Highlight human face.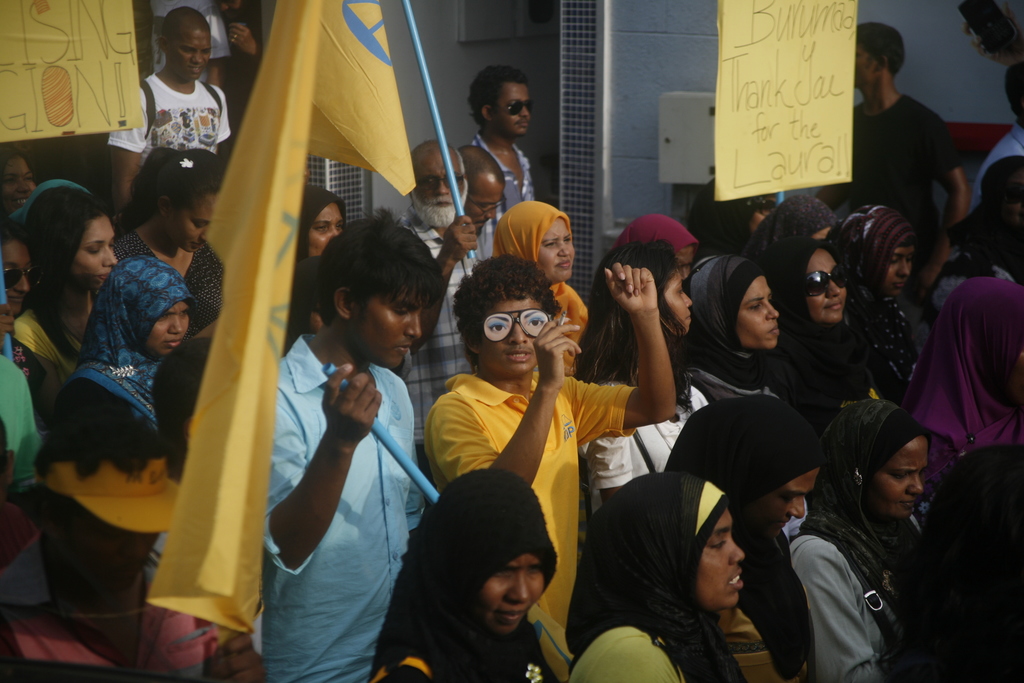
Highlighted region: 483:554:545:635.
